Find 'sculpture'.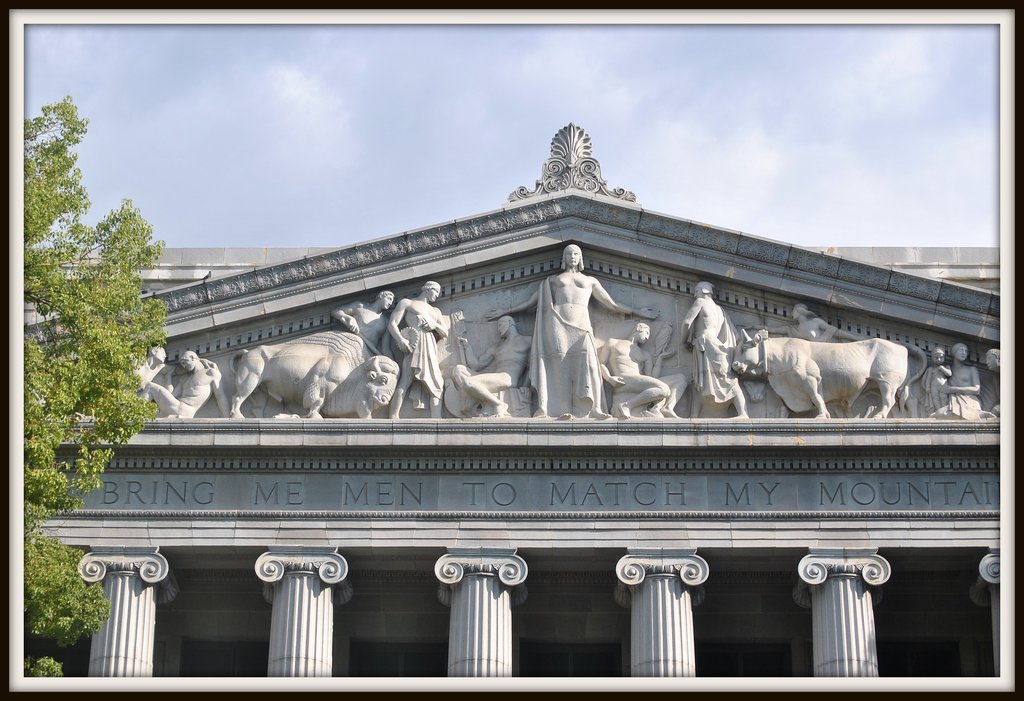
727 328 911 420.
